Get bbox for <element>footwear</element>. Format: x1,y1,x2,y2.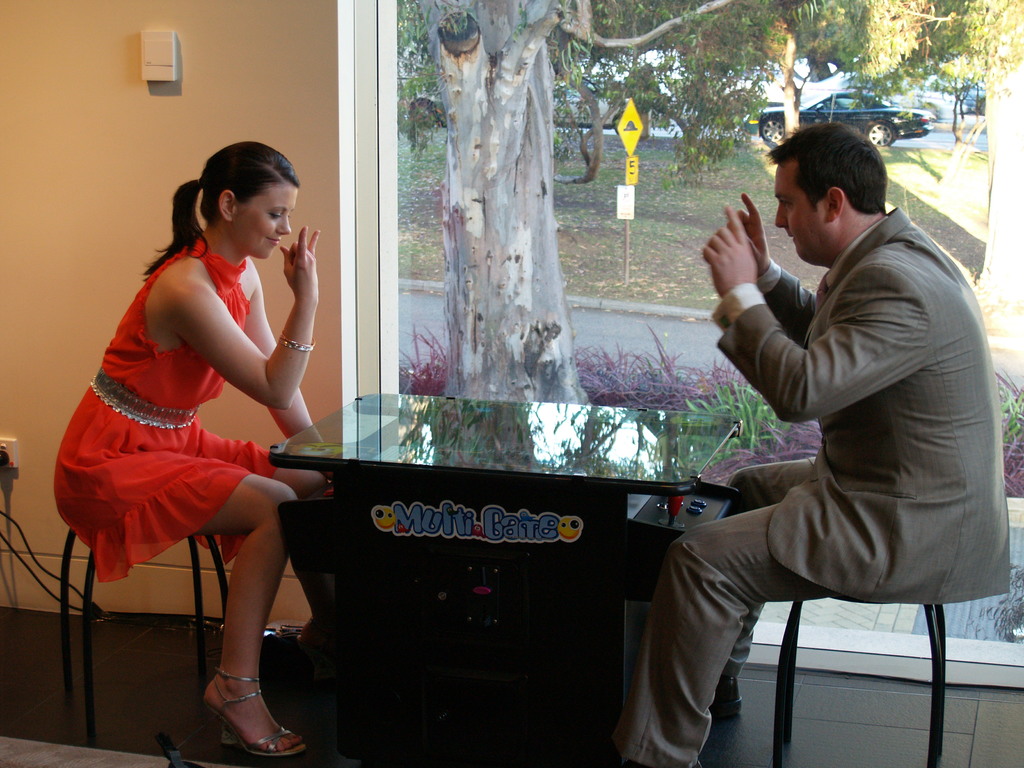
198,664,309,758.
